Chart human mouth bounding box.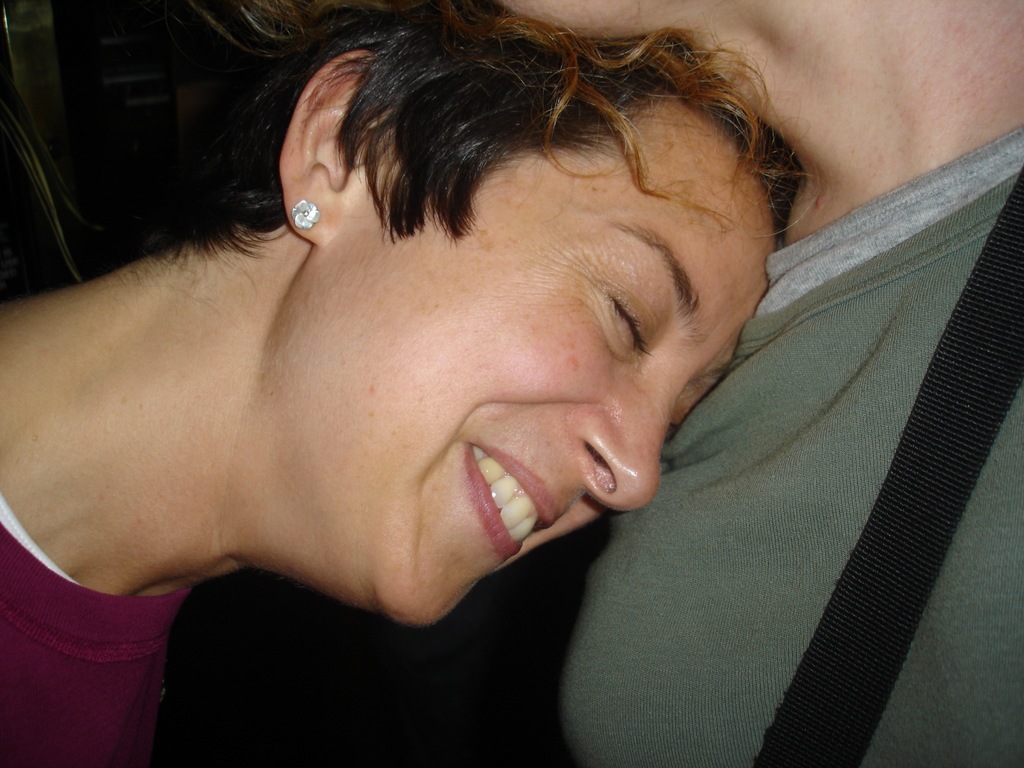
Charted: <bbox>466, 443, 559, 557</bbox>.
